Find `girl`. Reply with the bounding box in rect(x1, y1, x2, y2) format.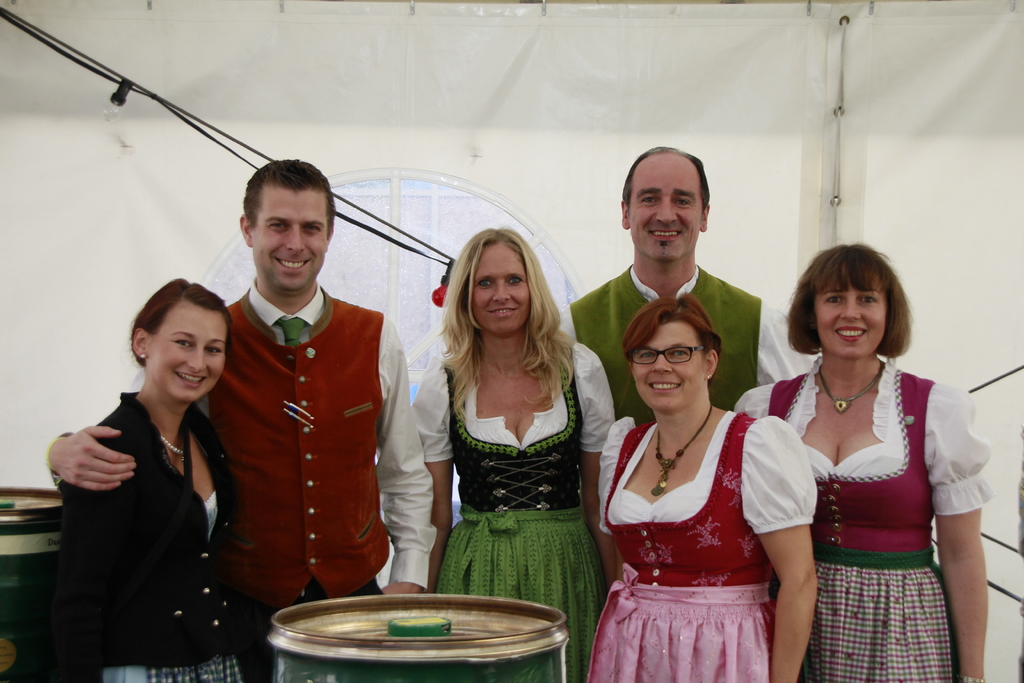
rect(47, 268, 250, 682).
